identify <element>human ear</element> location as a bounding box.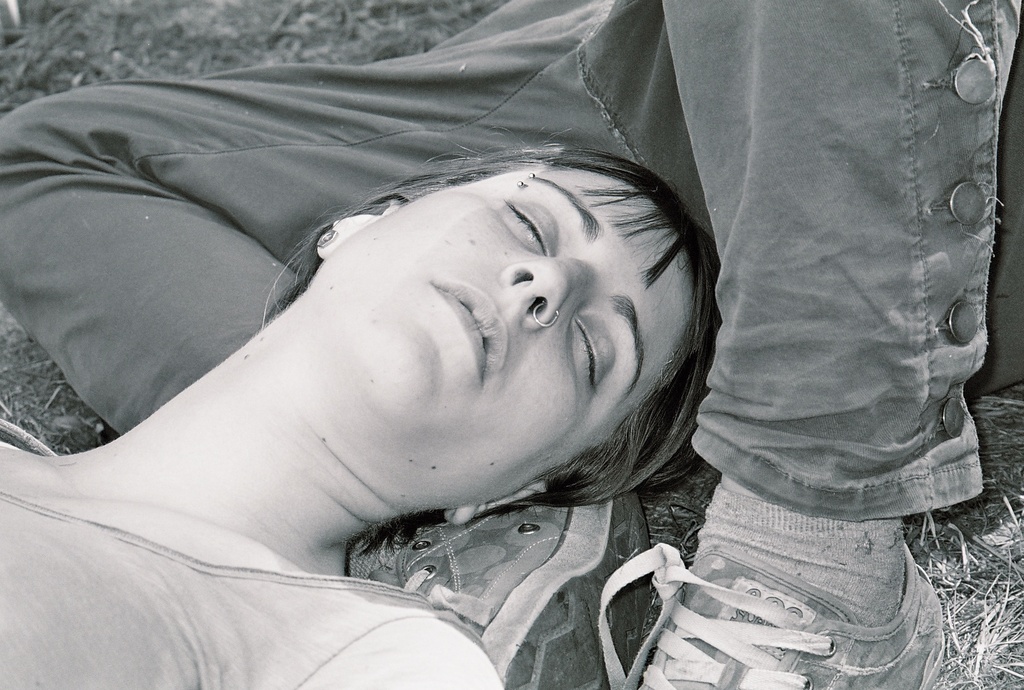
[x1=313, y1=197, x2=401, y2=259].
